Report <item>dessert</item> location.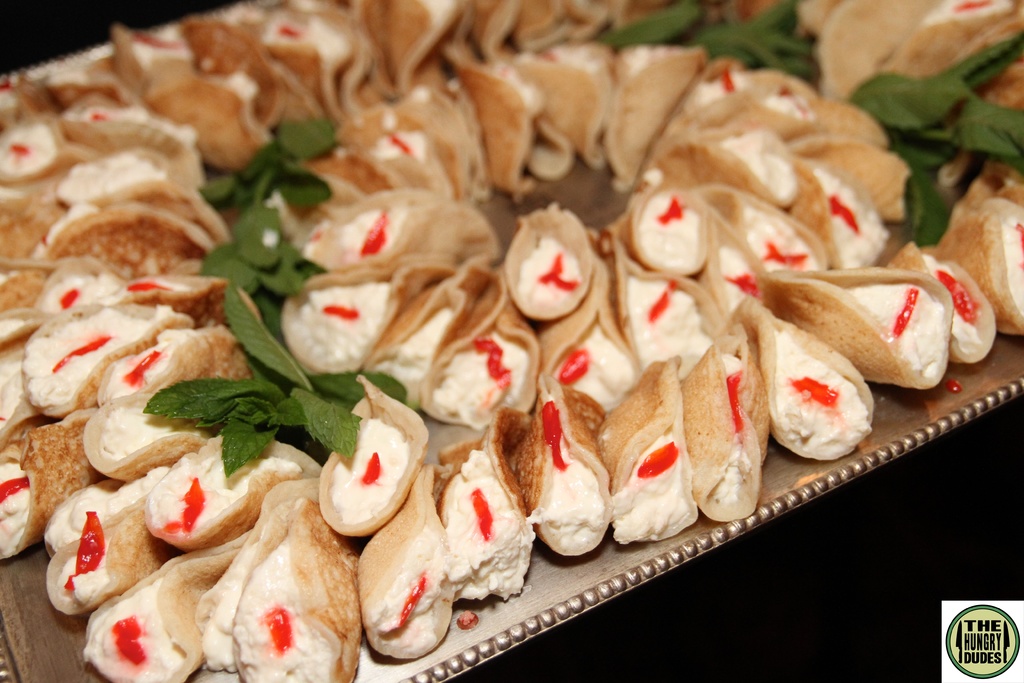
Report: 312/375/431/538.
